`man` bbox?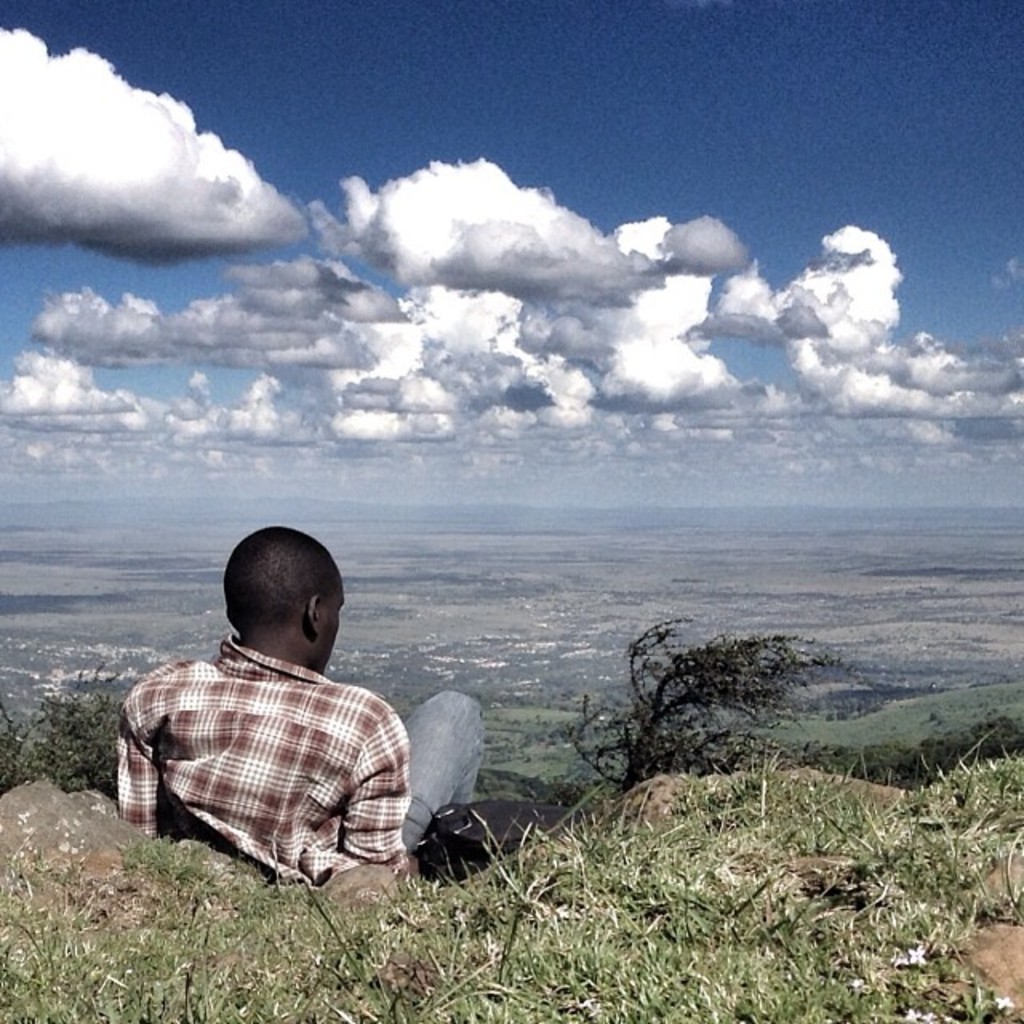
<bbox>94, 514, 469, 896</bbox>
